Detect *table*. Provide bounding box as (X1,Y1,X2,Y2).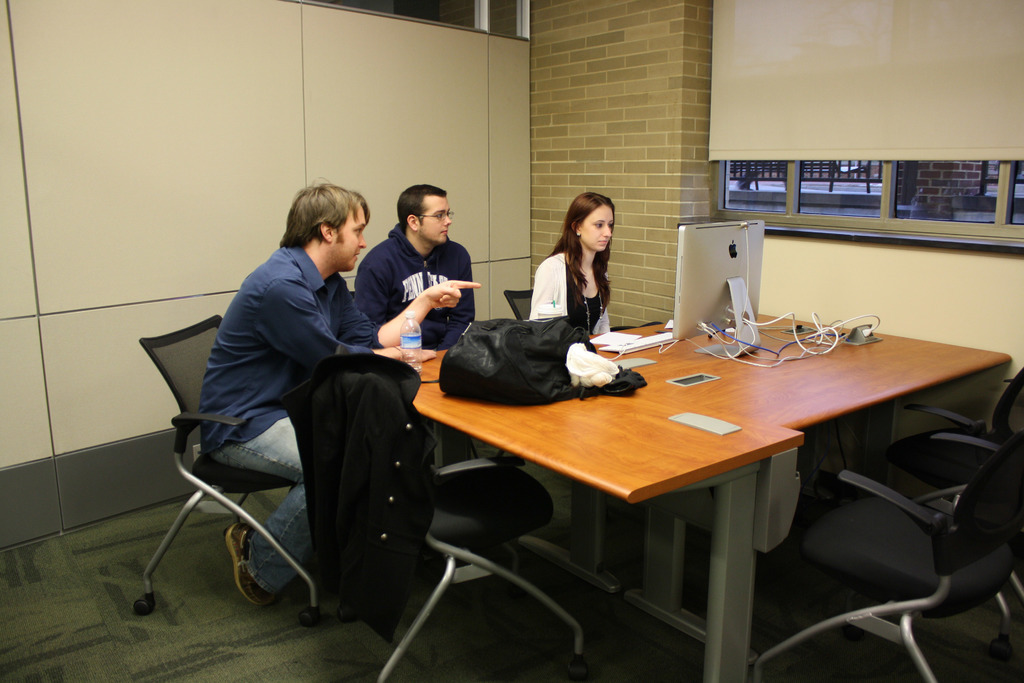
(411,309,1014,682).
